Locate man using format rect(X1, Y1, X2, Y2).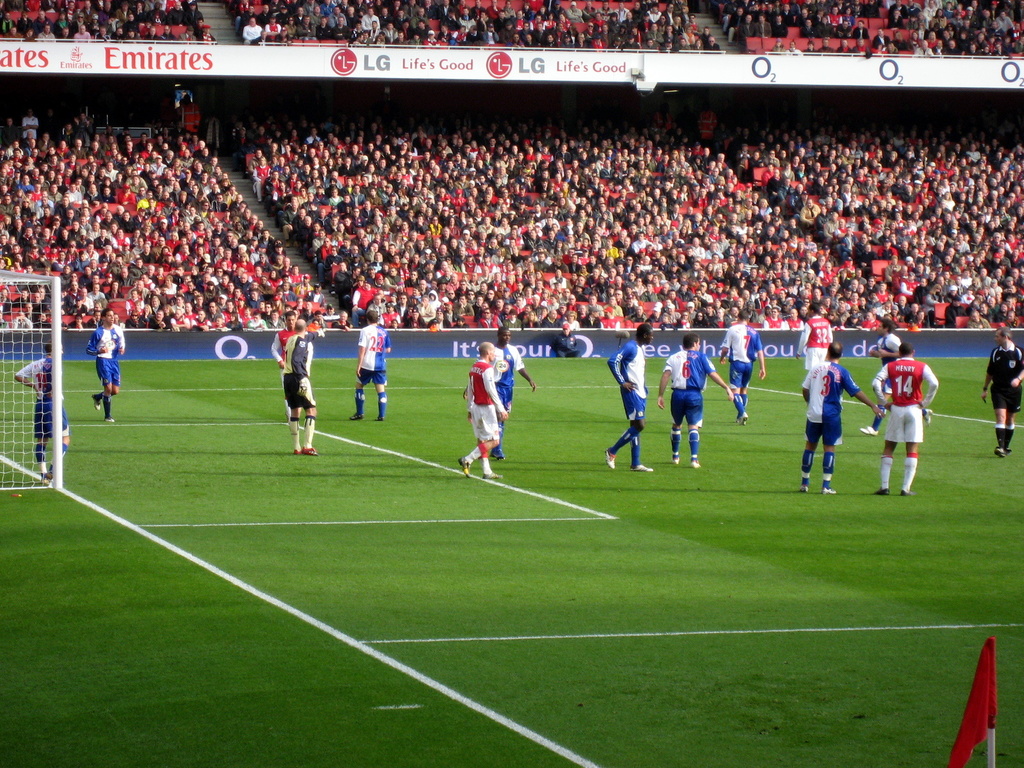
rect(91, 142, 104, 159).
